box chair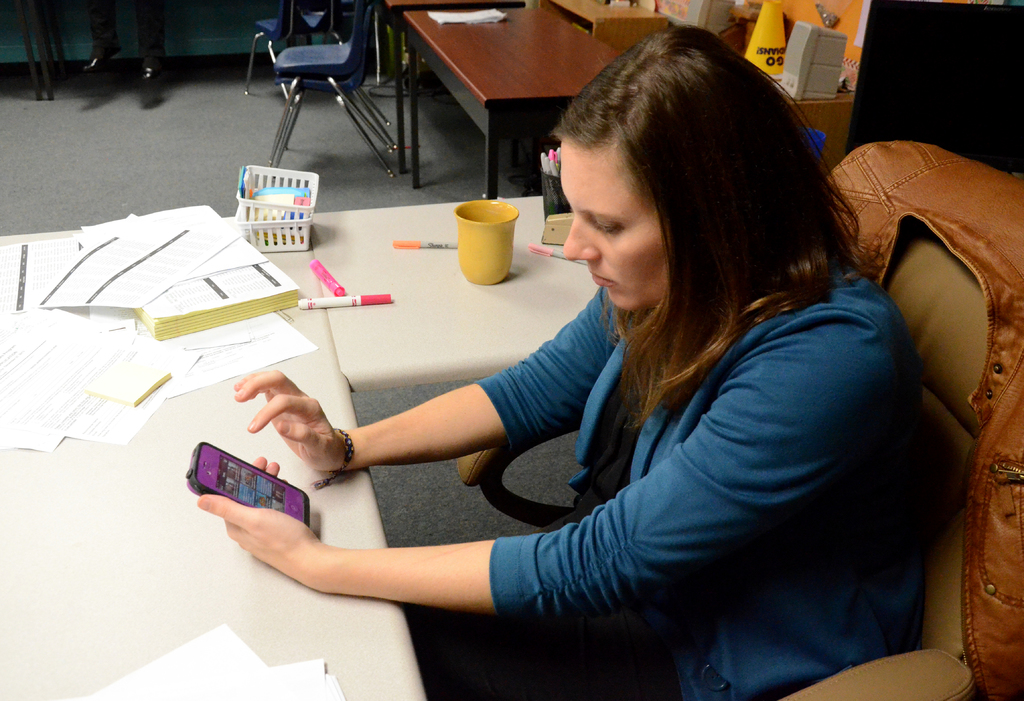
[271, 0, 399, 178]
